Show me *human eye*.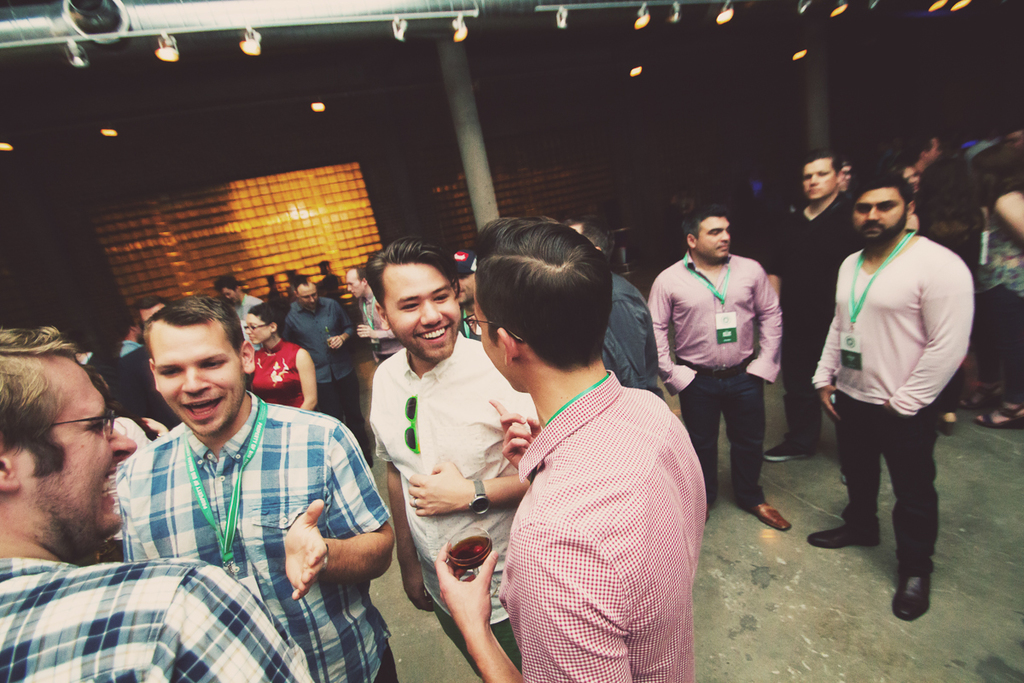
*human eye* is here: <region>202, 357, 223, 367</region>.
